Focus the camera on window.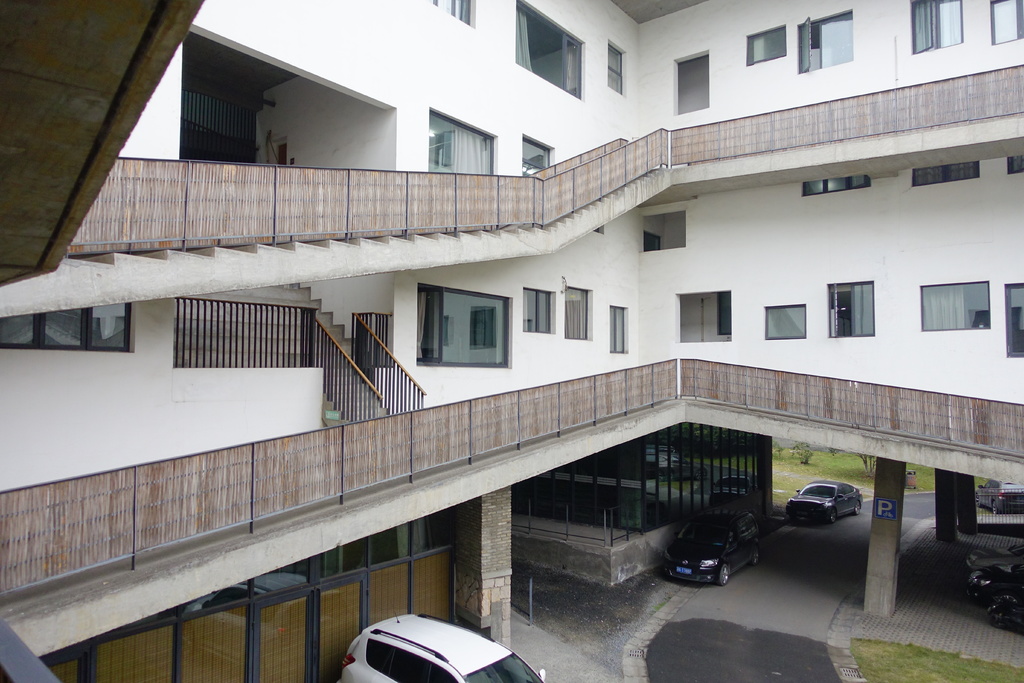
Focus region: l=524, t=134, r=554, b=176.
